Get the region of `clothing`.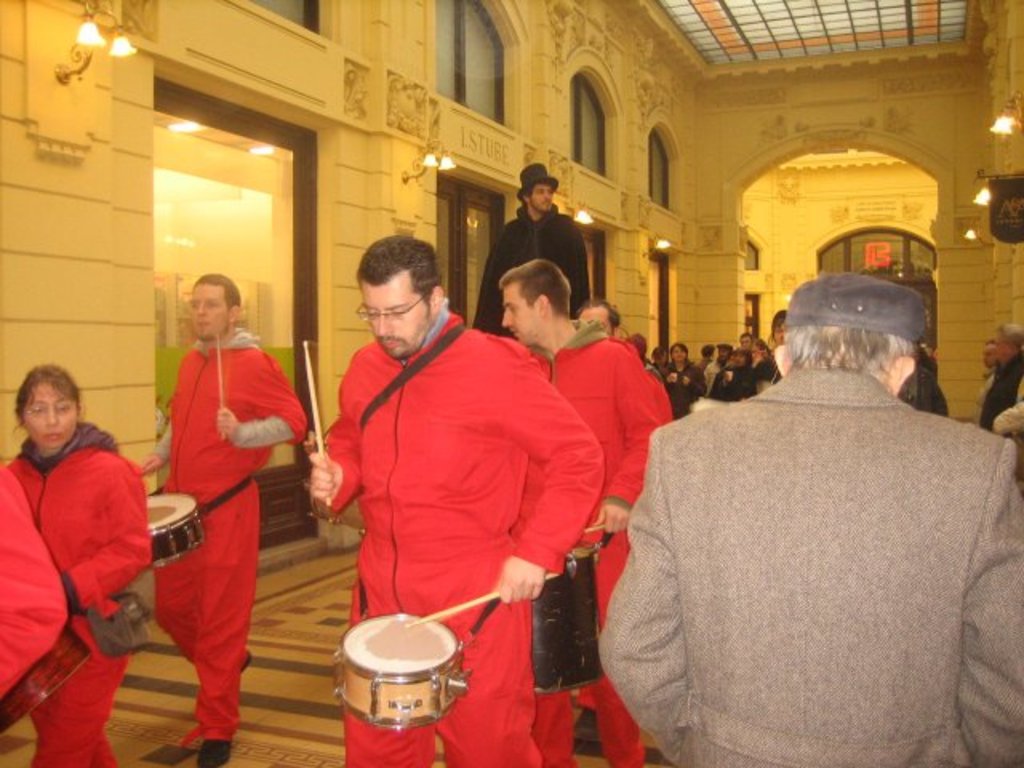
x1=971, y1=342, x2=1022, y2=437.
